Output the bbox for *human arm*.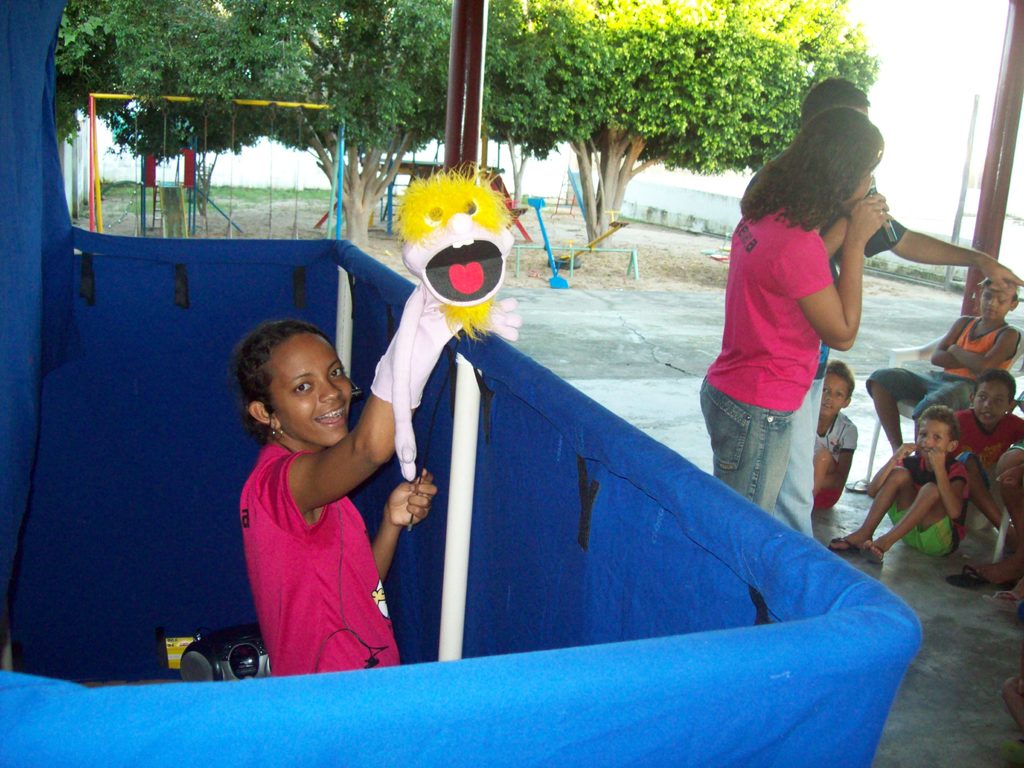
(931,447,969,521).
